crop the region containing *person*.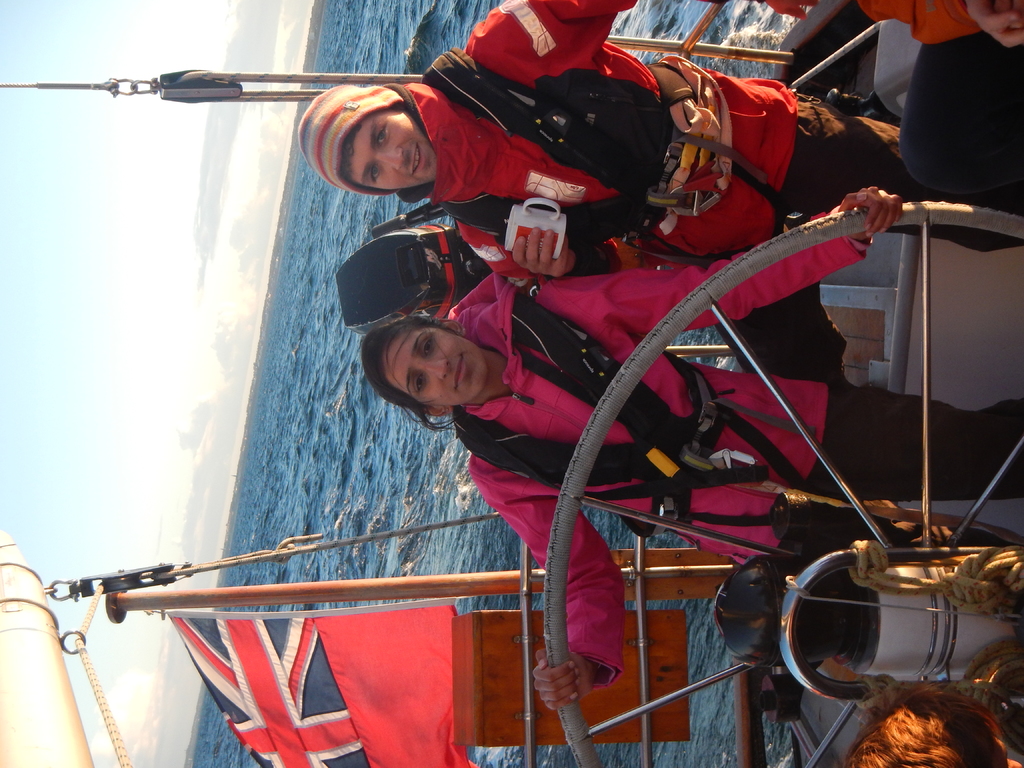
Crop region: [x1=296, y1=0, x2=1023, y2=284].
